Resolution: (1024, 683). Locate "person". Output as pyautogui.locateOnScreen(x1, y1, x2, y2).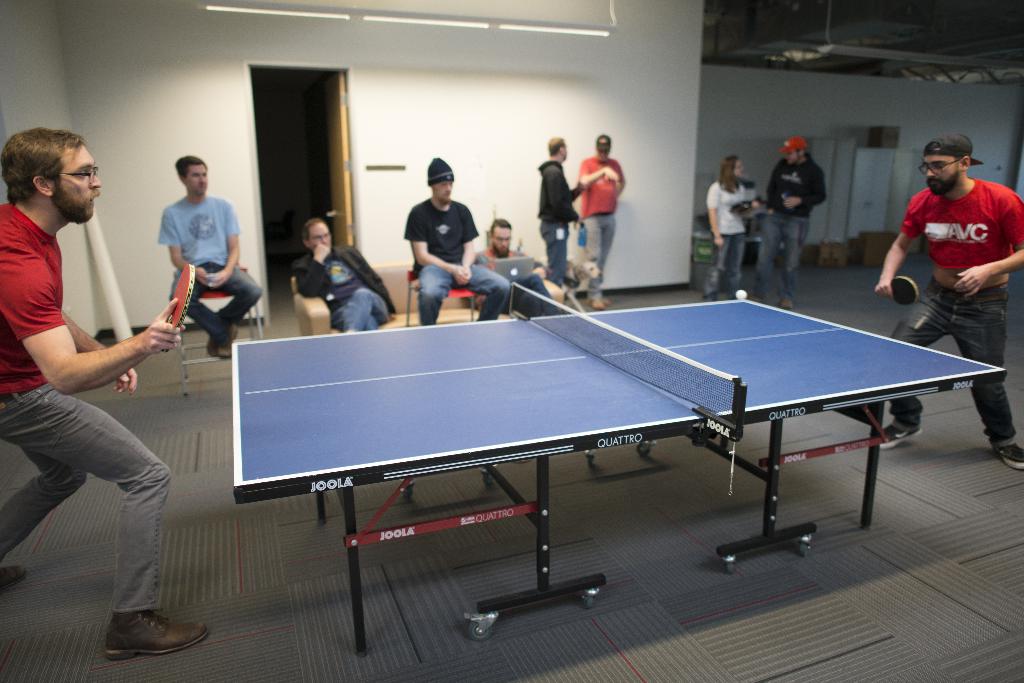
pyautogui.locateOnScreen(580, 129, 627, 310).
